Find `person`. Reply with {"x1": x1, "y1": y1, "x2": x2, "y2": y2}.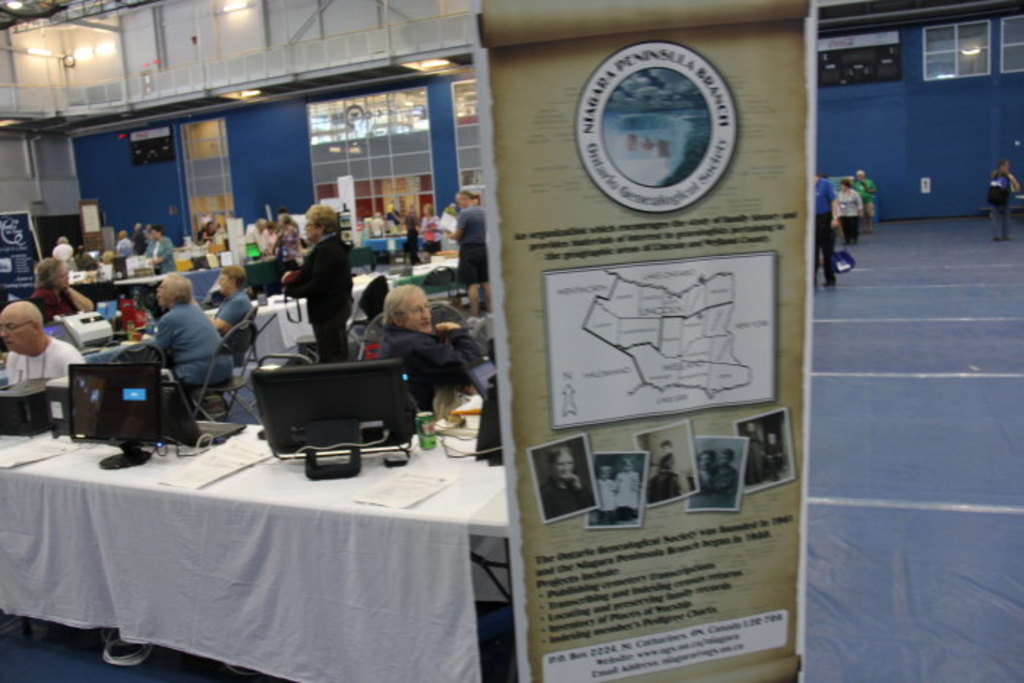
{"x1": 110, "y1": 231, "x2": 140, "y2": 257}.
